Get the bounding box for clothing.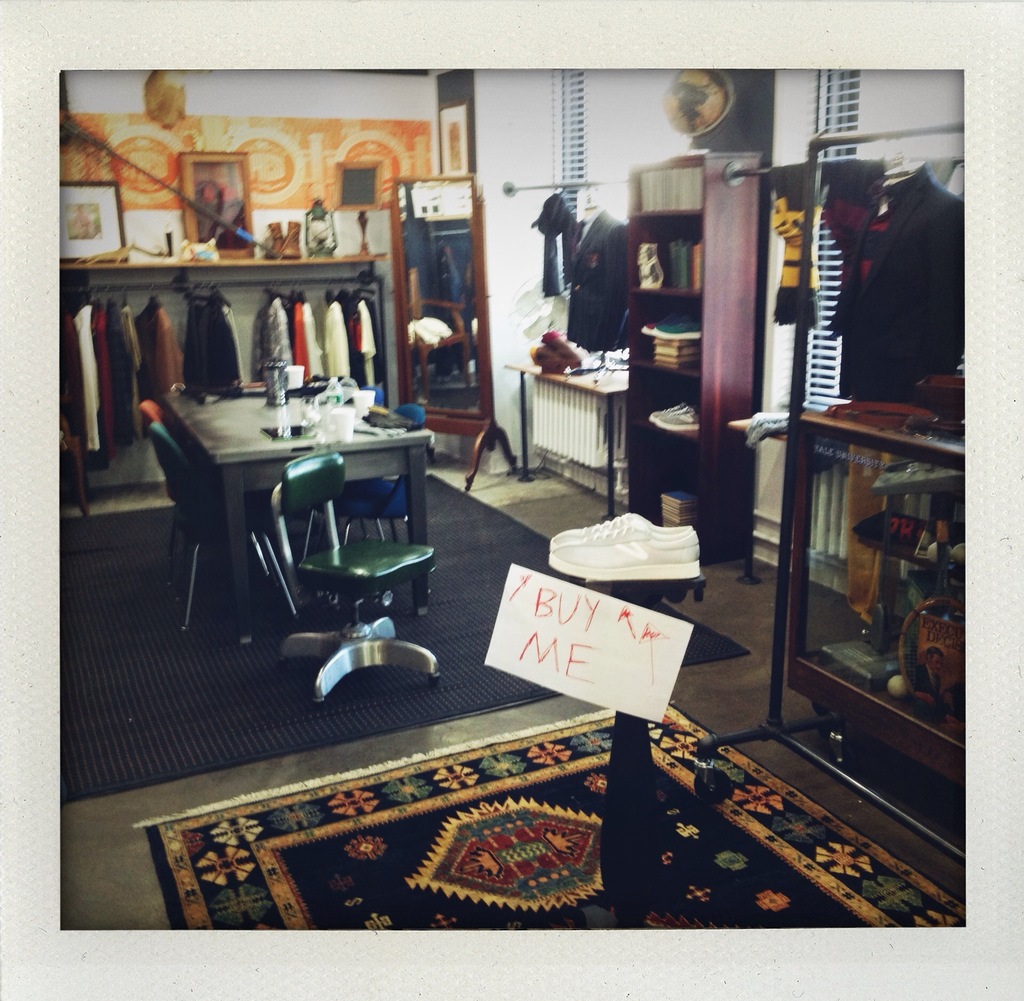
box=[320, 302, 352, 384].
